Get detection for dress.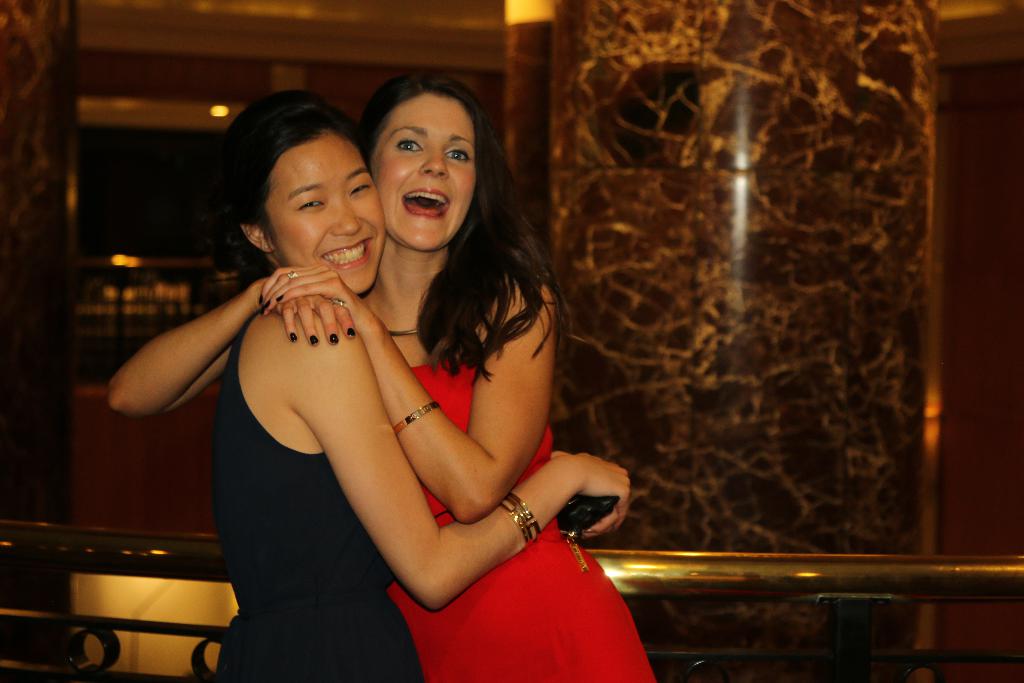
Detection: locate(379, 323, 660, 682).
